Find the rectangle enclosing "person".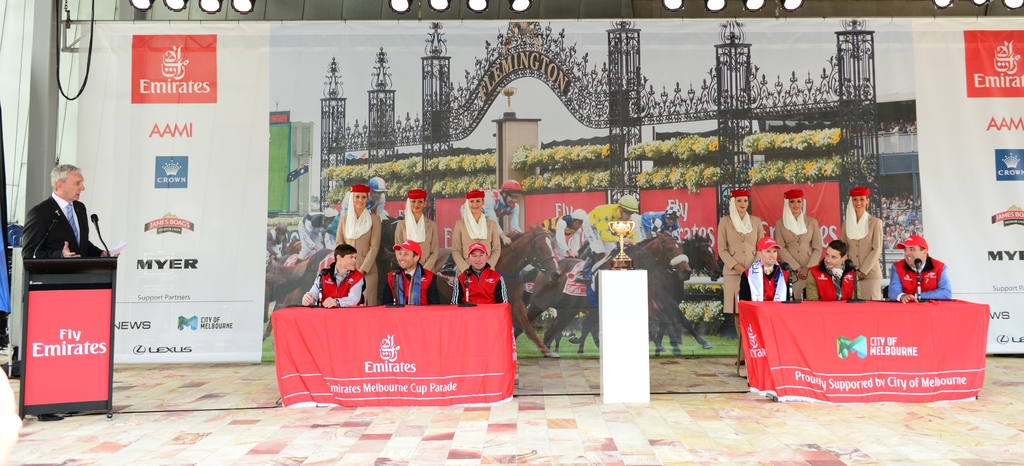
639:204:678:245.
